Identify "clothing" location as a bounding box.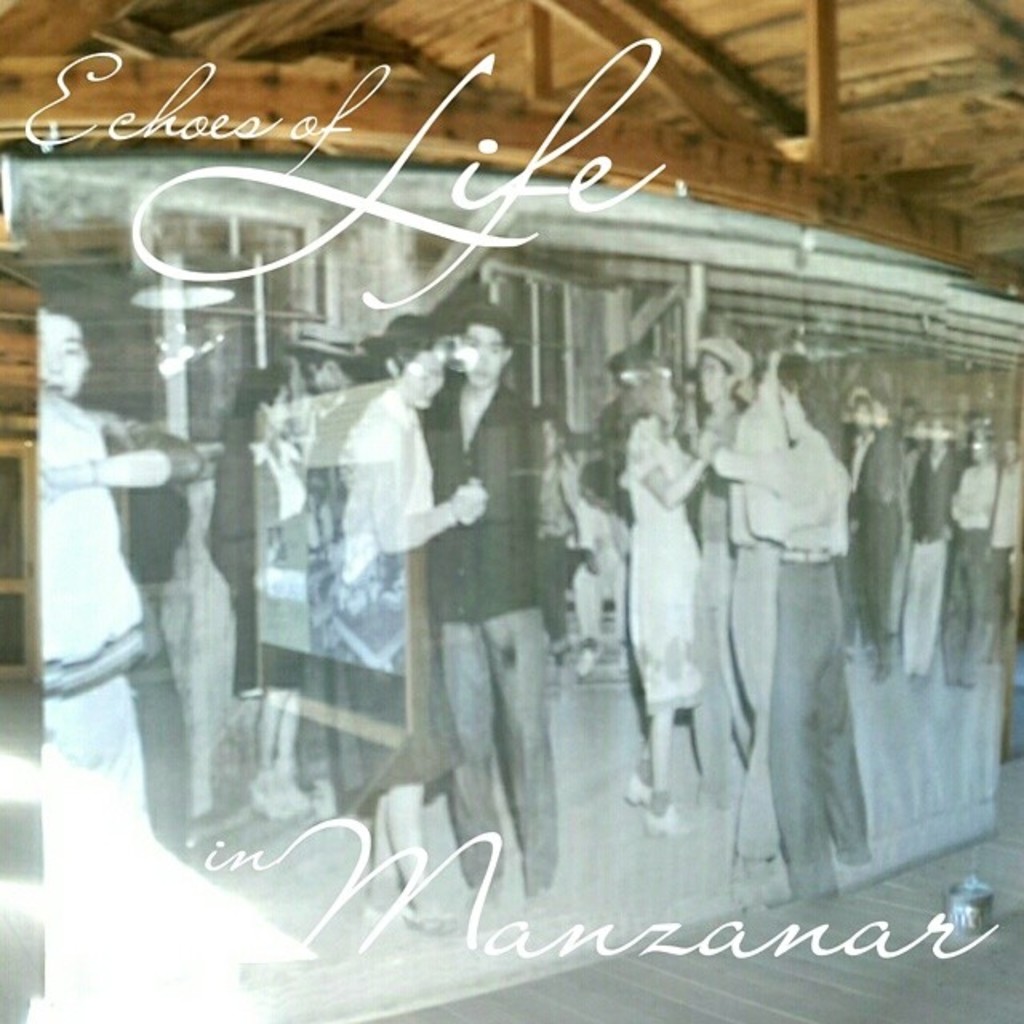
box(734, 435, 872, 894).
